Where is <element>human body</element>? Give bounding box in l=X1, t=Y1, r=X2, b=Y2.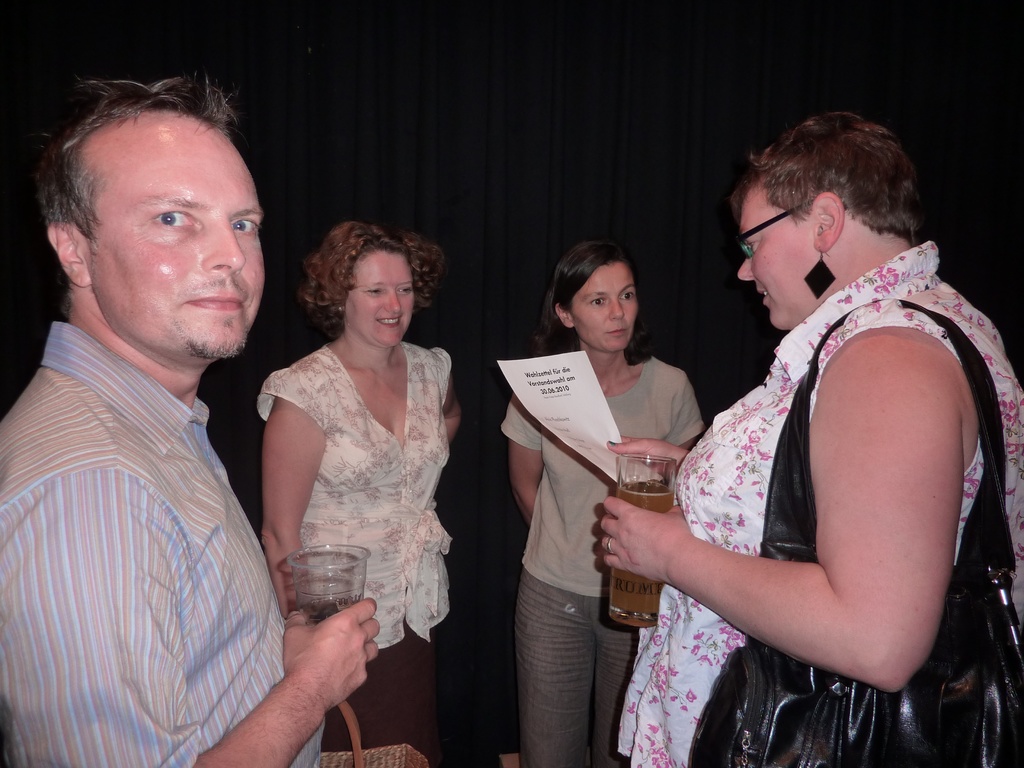
l=0, t=74, r=388, b=767.
